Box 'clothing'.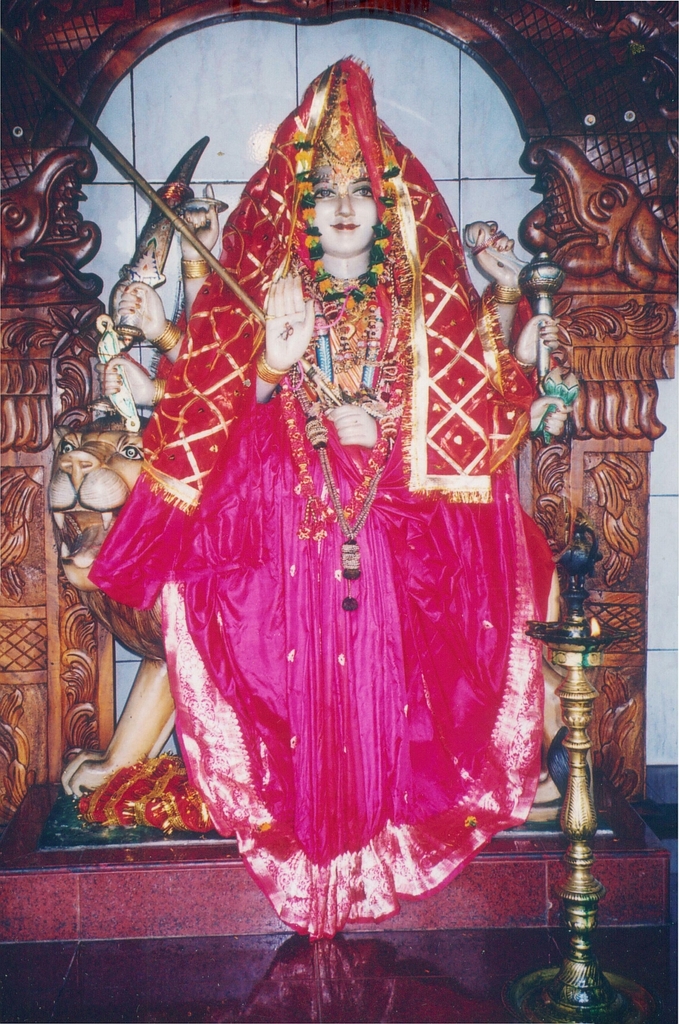
<region>101, 187, 569, 894</region>.
